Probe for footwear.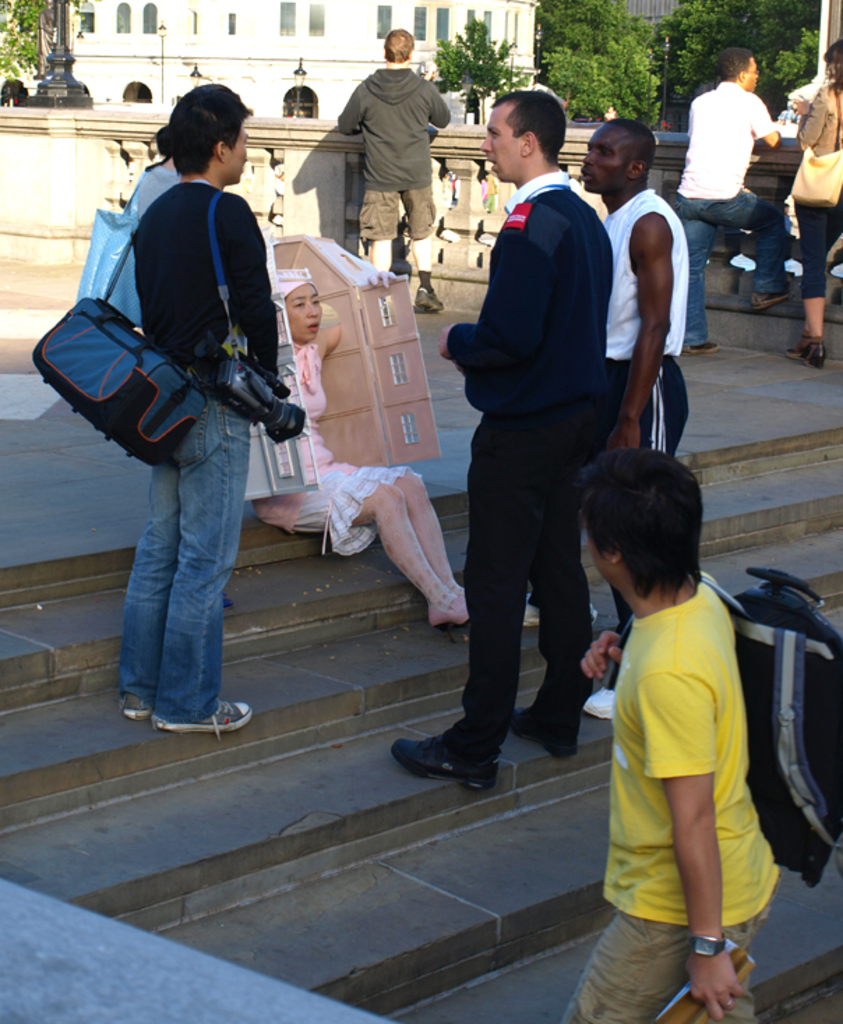
Probe result: left=523, top=597, right=597, bottom=626.
